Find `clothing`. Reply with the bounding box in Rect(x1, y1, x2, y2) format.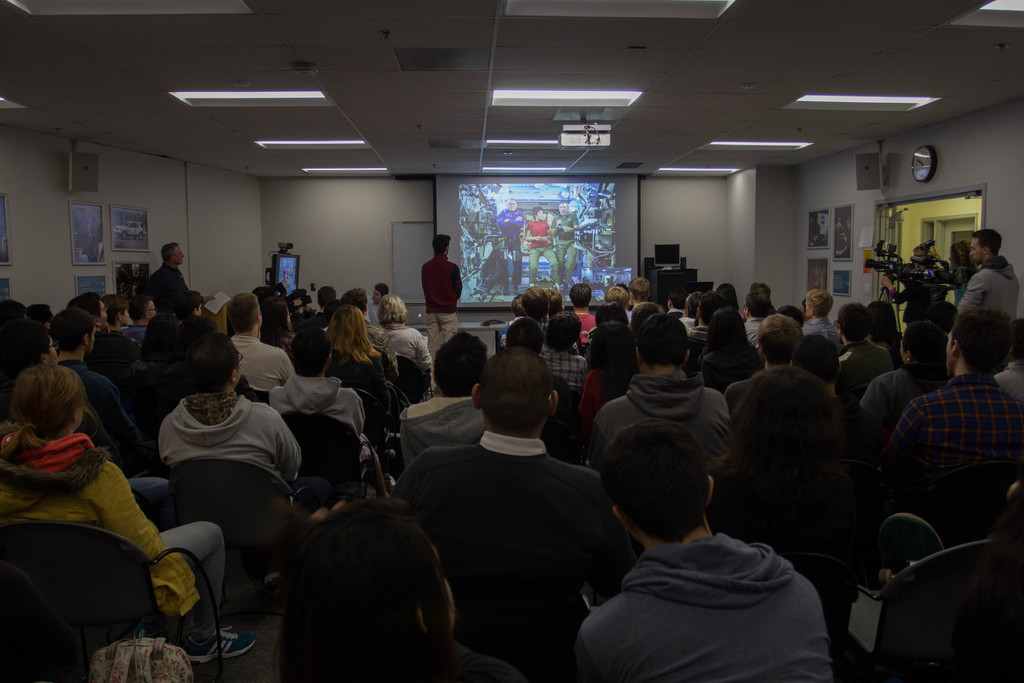
Rect(886, 280, 948, 329).
